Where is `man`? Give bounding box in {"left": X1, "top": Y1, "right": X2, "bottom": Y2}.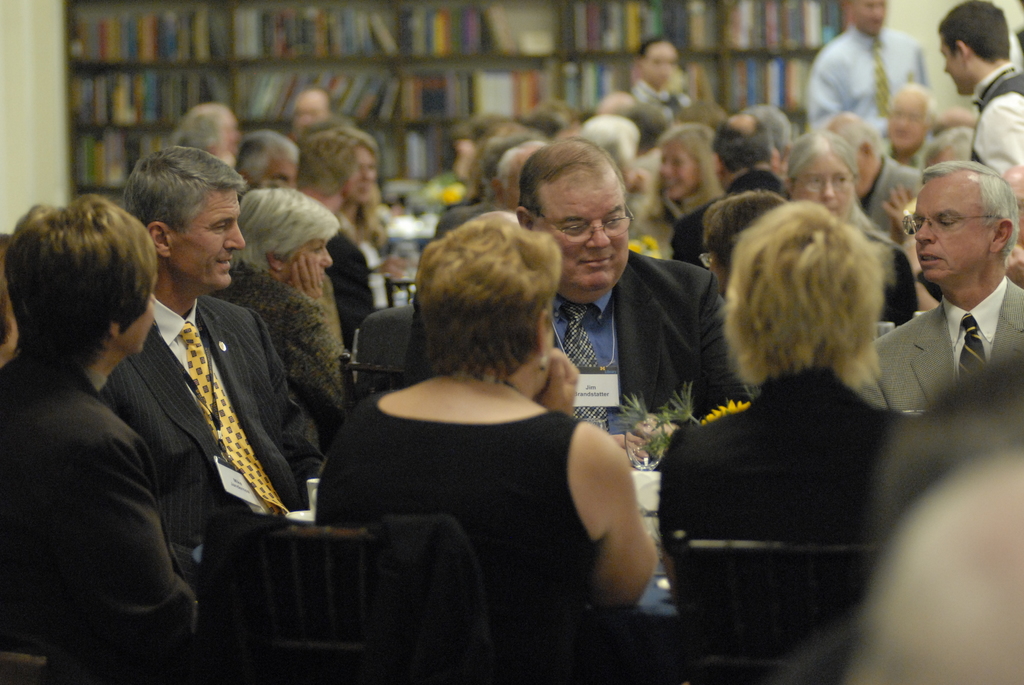
{"left": 244, "top": 122, "right": 289, "bottom": 207}.
